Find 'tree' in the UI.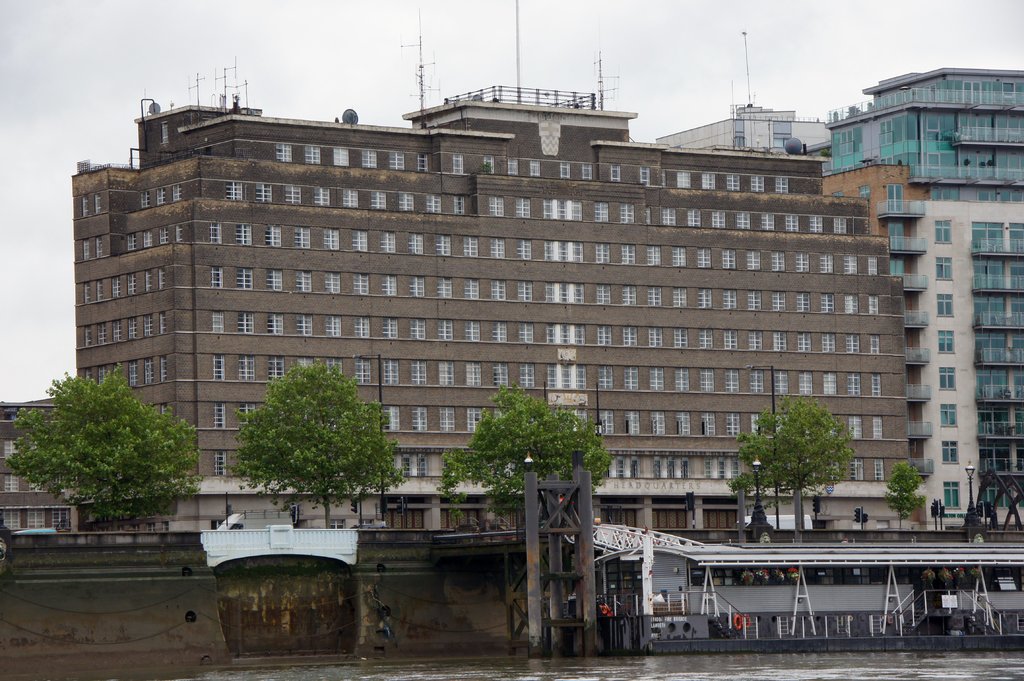
UI element at {"x1": 8, "y1": 371, "x2": 198, "y2": 529}.
